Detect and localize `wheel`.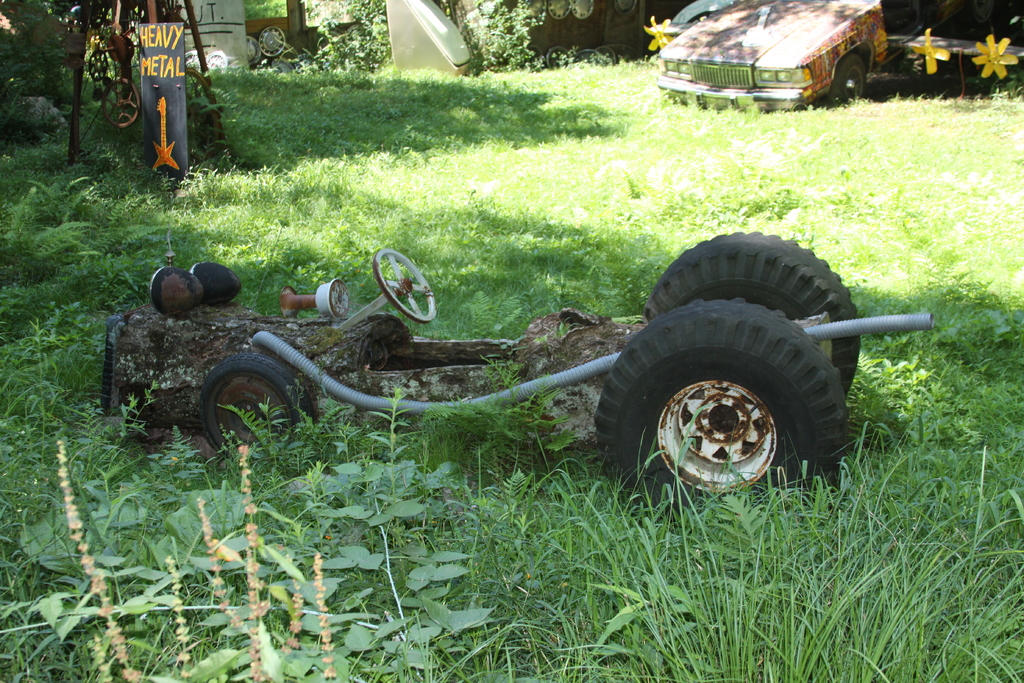
Localized at 247 34 260 66.
